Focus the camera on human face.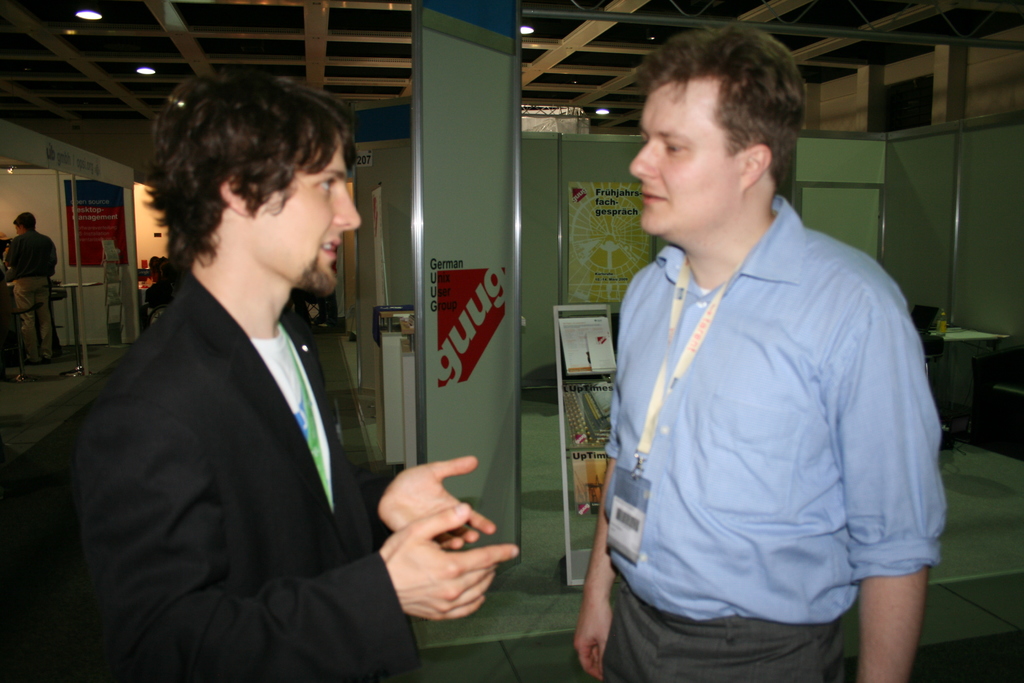
Focus region: 241:138:361:294.
